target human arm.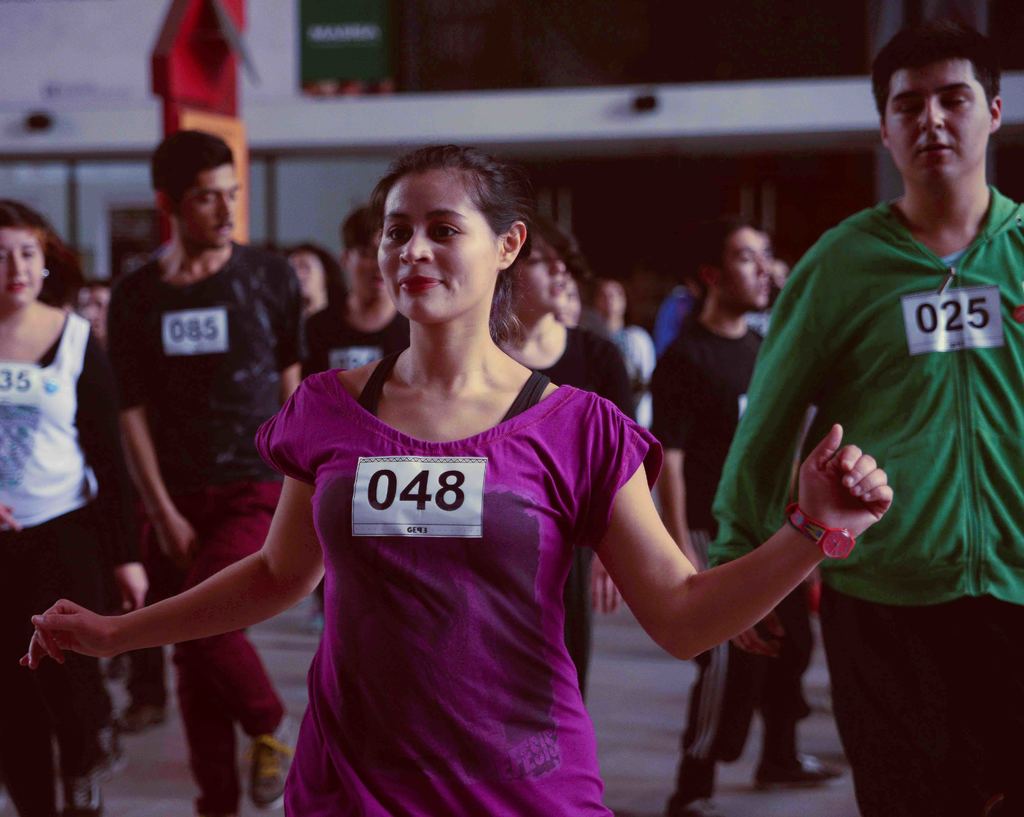
Target region: [left=630, top=412, right=883, bottom=647].
